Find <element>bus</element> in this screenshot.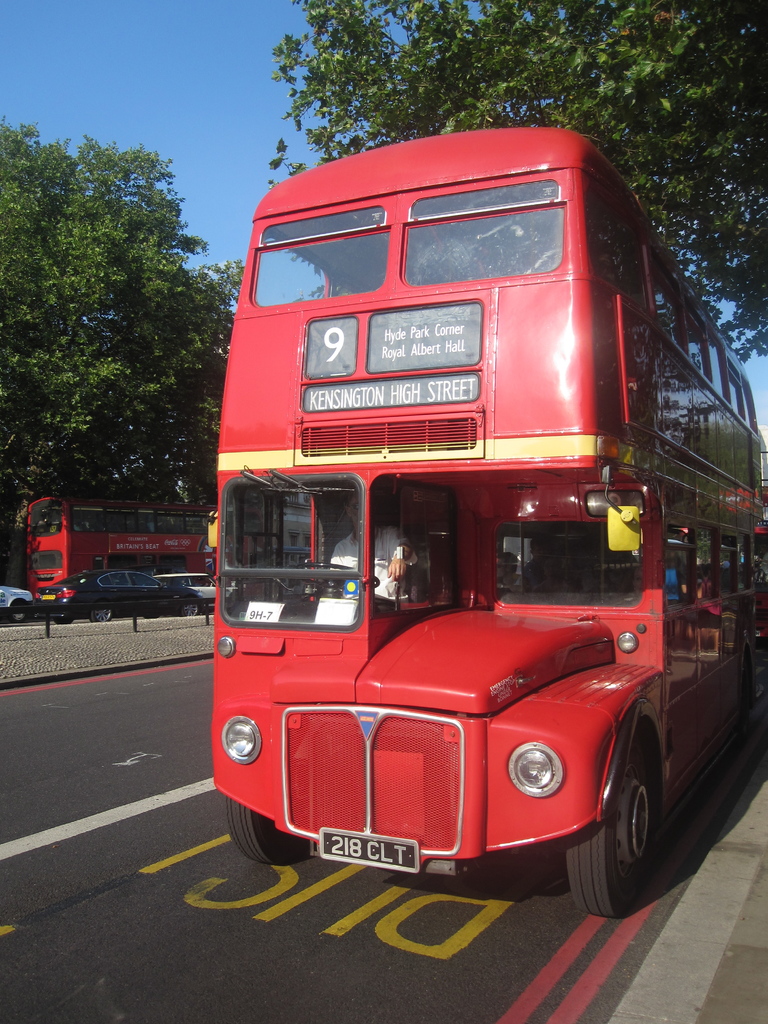
The bounding box for <element>bus</element> is <box>758,486,767,689</box>.
